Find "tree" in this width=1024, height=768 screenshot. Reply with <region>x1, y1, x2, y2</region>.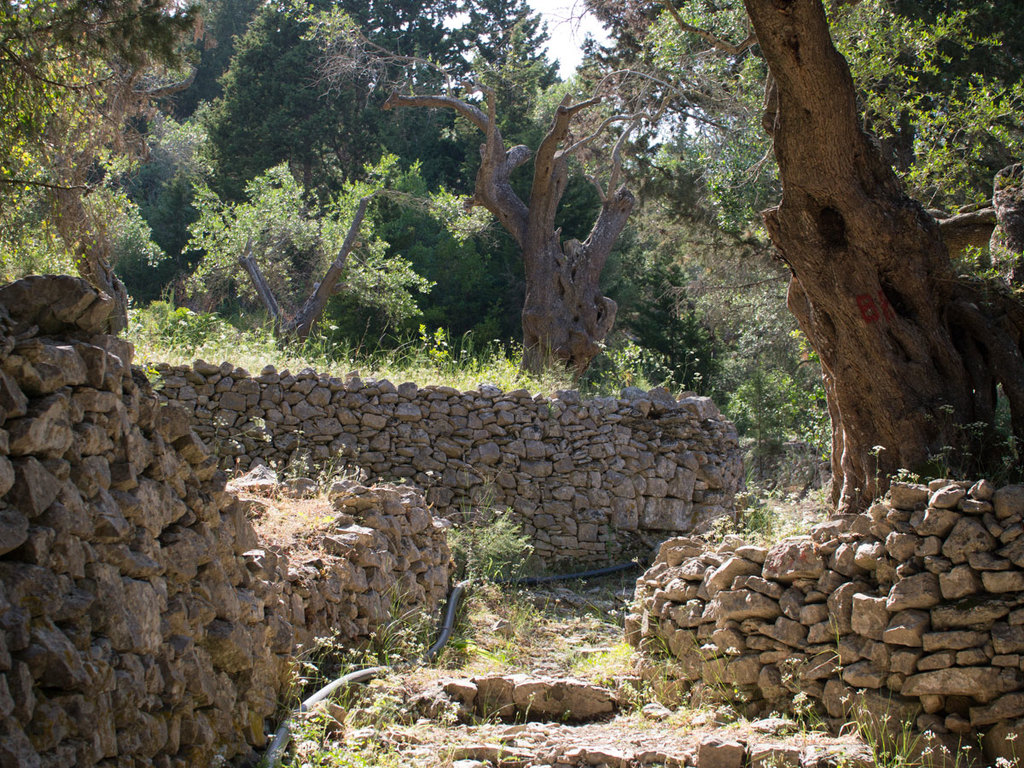
<region>692, 7, 997, 515</region>.
